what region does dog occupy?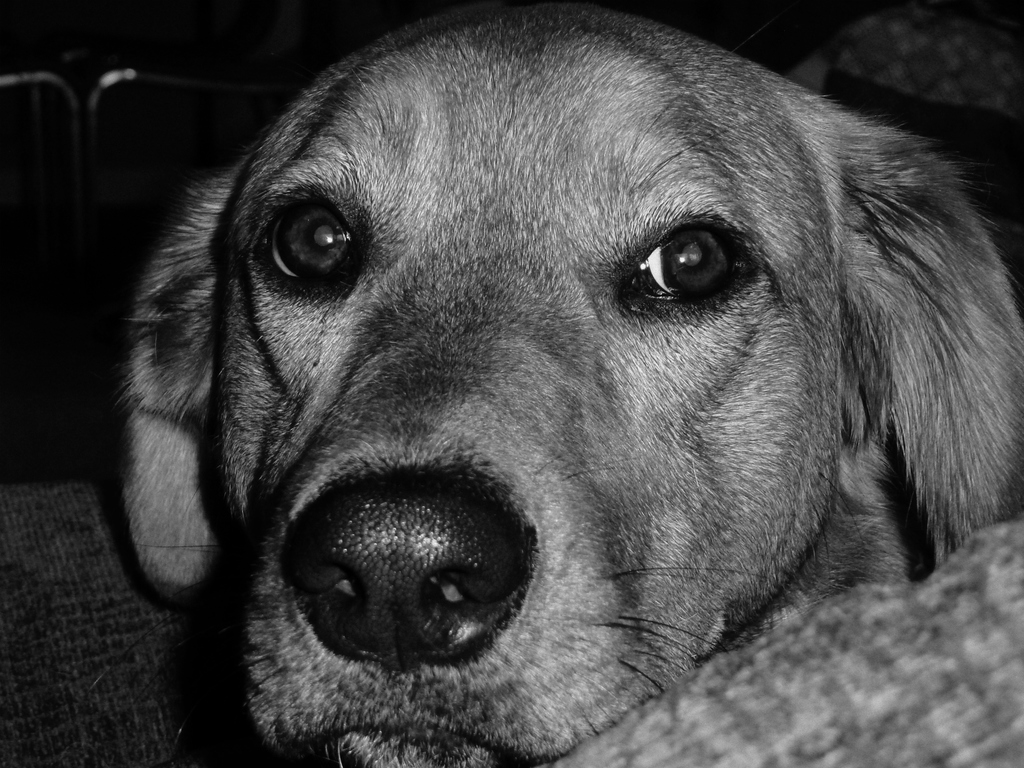
detection(118, 0, 1023, 767).
